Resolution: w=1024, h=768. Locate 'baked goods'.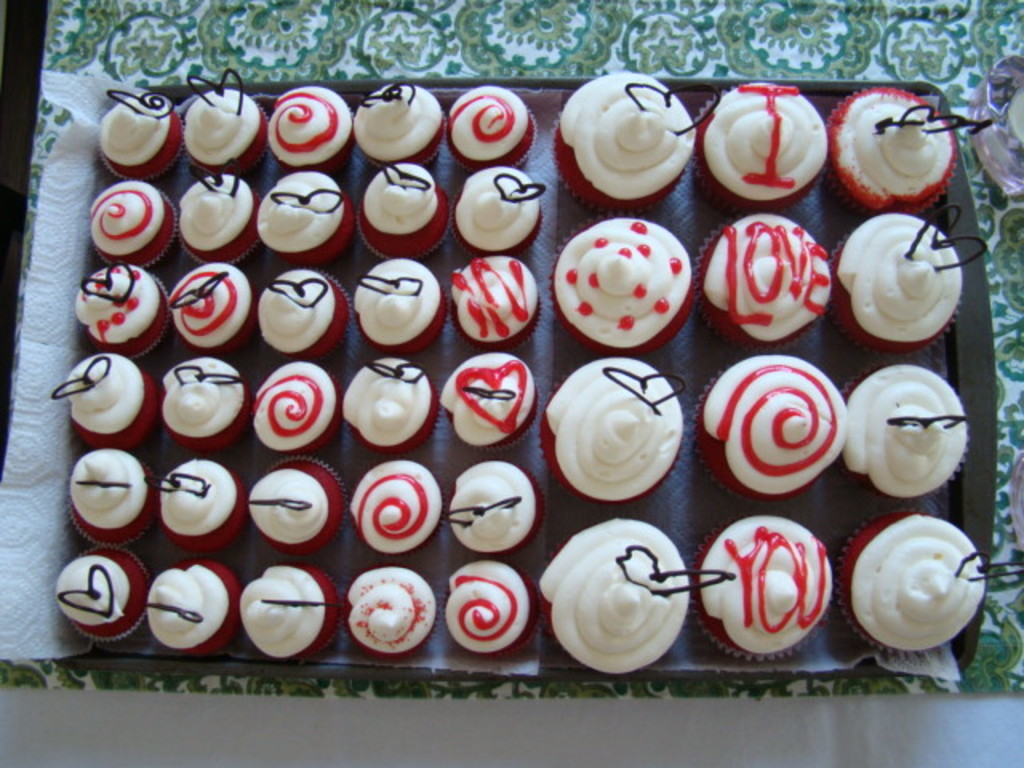
BBox(549, 69, 722, 213).
